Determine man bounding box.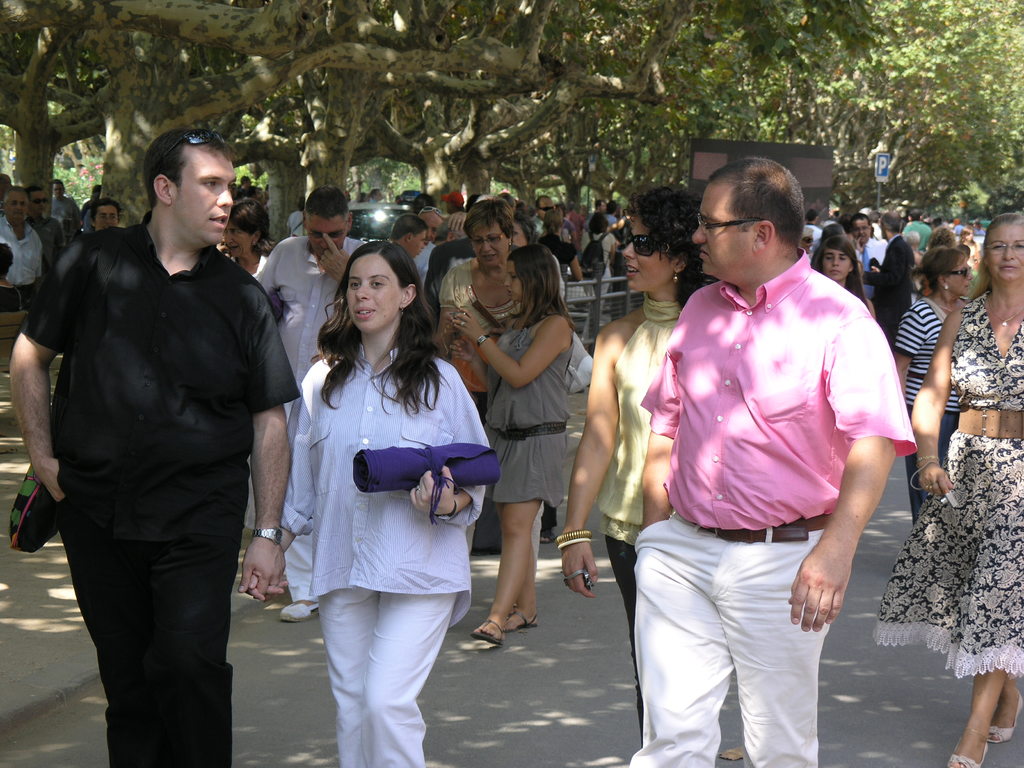
Determined: [x1=531, y1=196, x2=552, y2=236].
